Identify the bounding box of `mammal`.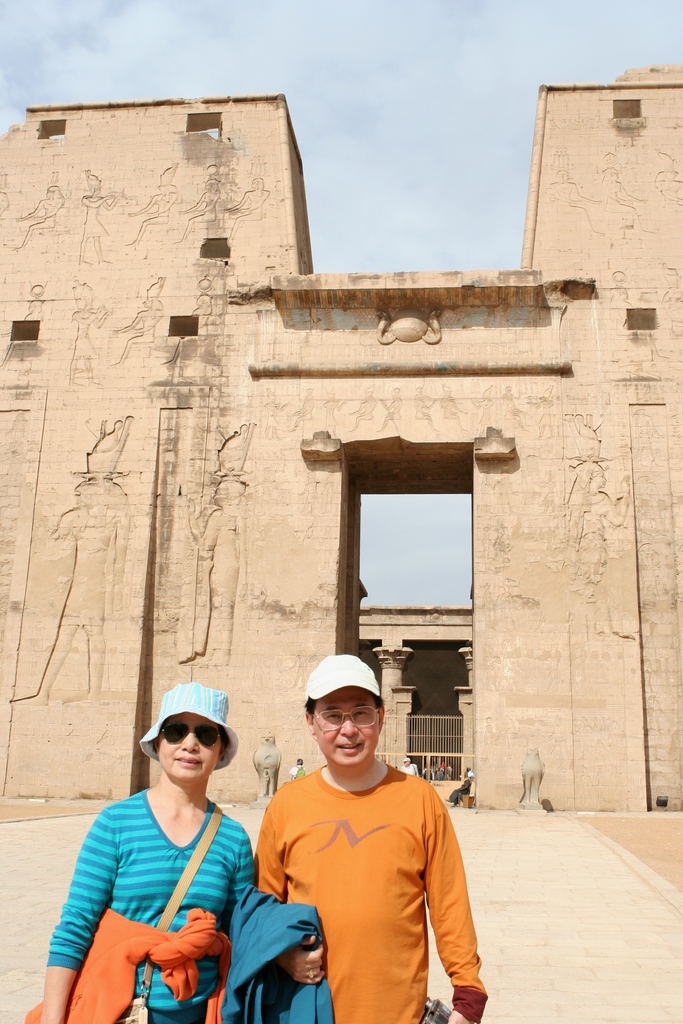
l=161, t=276, r=217, b=368.
